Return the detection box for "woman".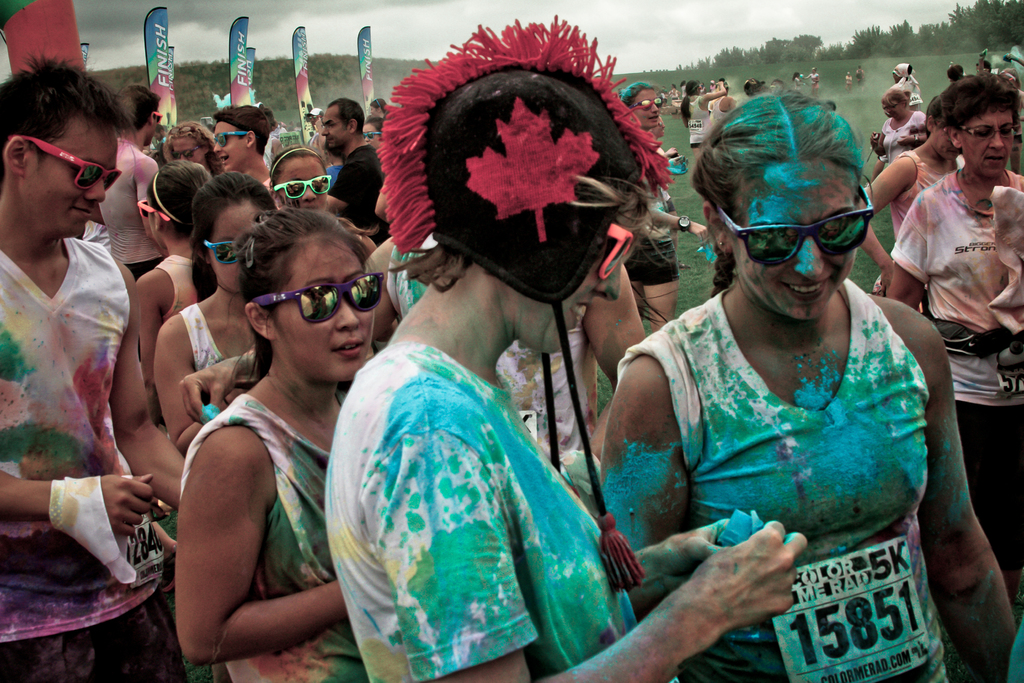
bbox(614, 81, 714, 338).
